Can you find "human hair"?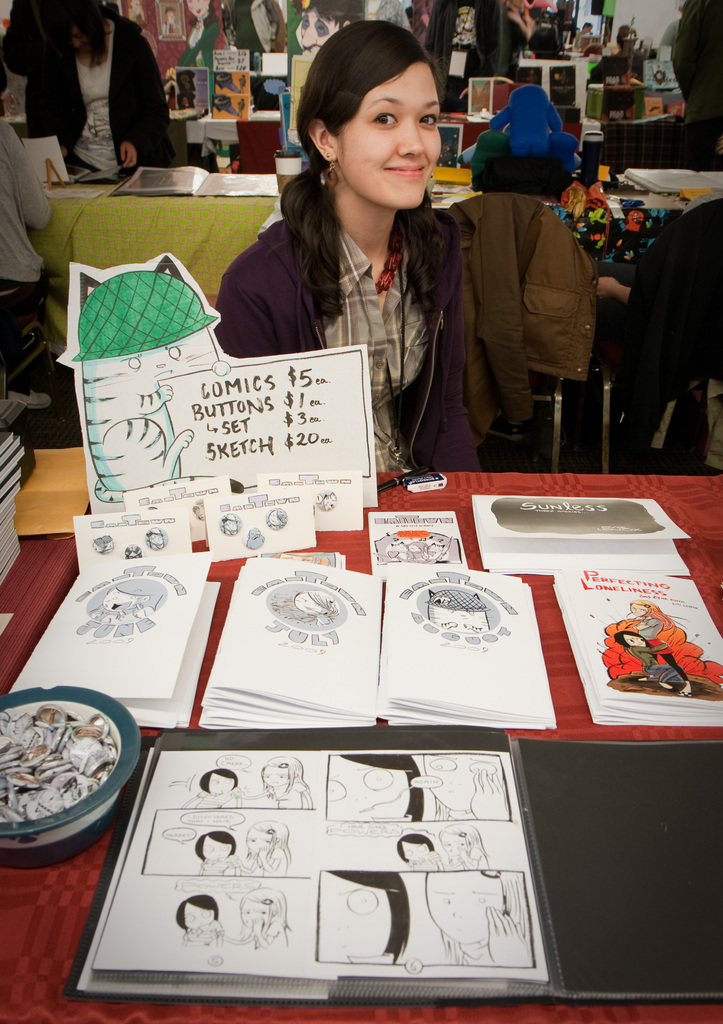
Yes, bounding box: bbox(173, 893, 218, 929).
